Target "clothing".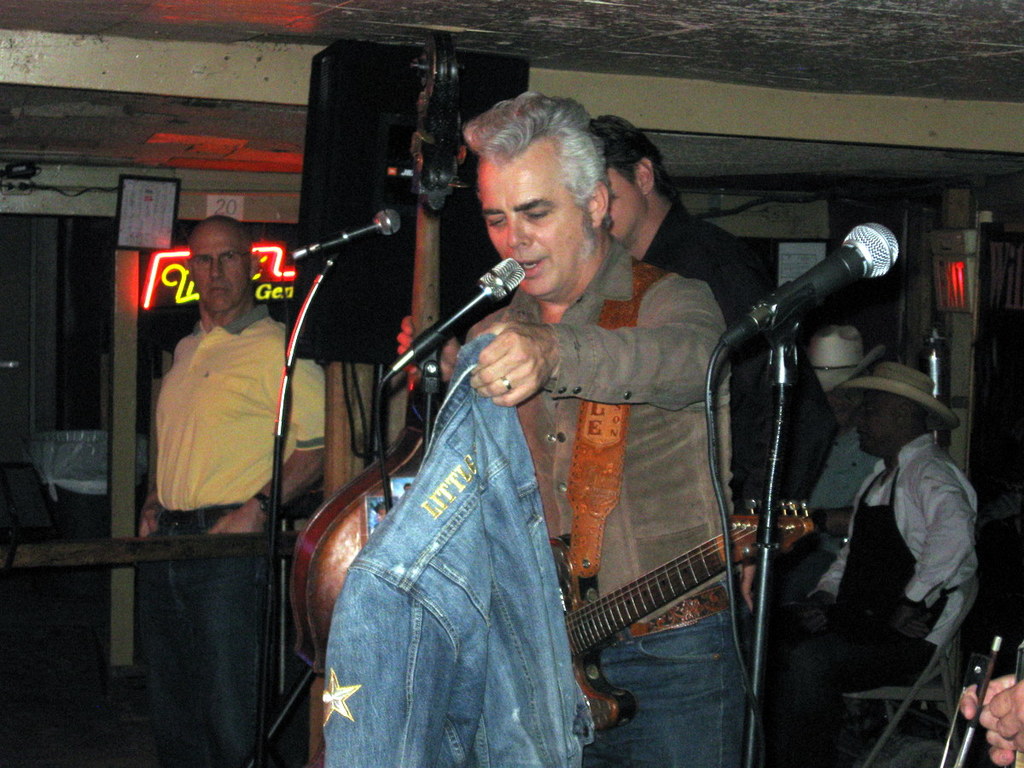
Target region: (750,410,1003,767).
